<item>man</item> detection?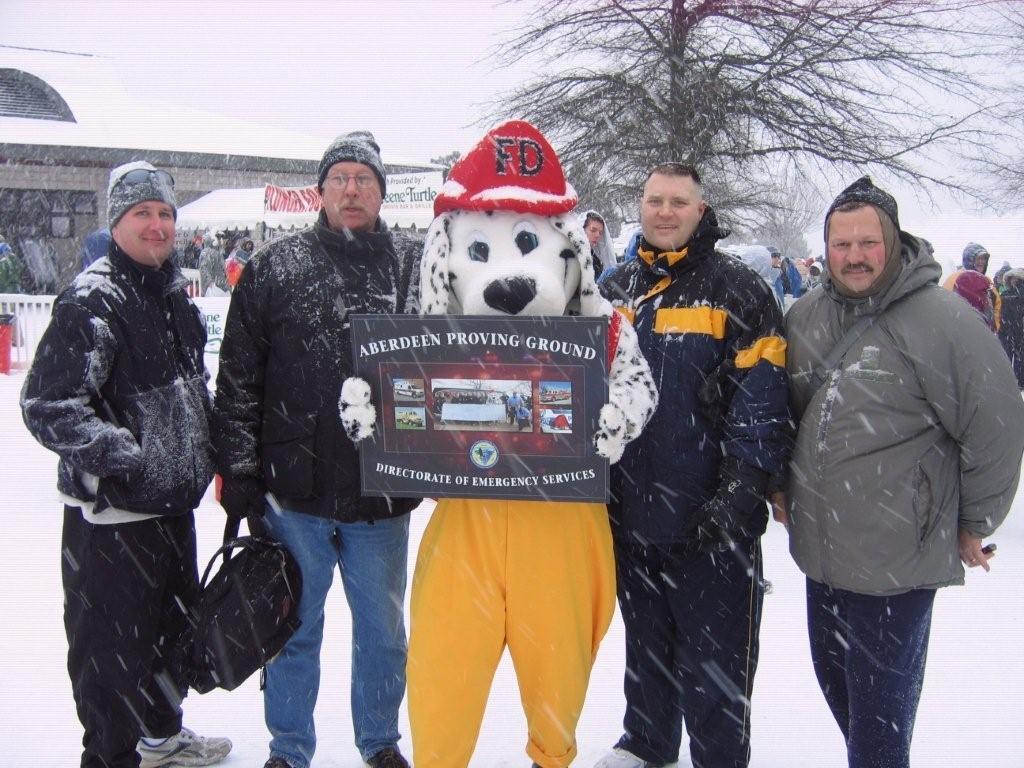
Rect(208, 128, 424, 767)
